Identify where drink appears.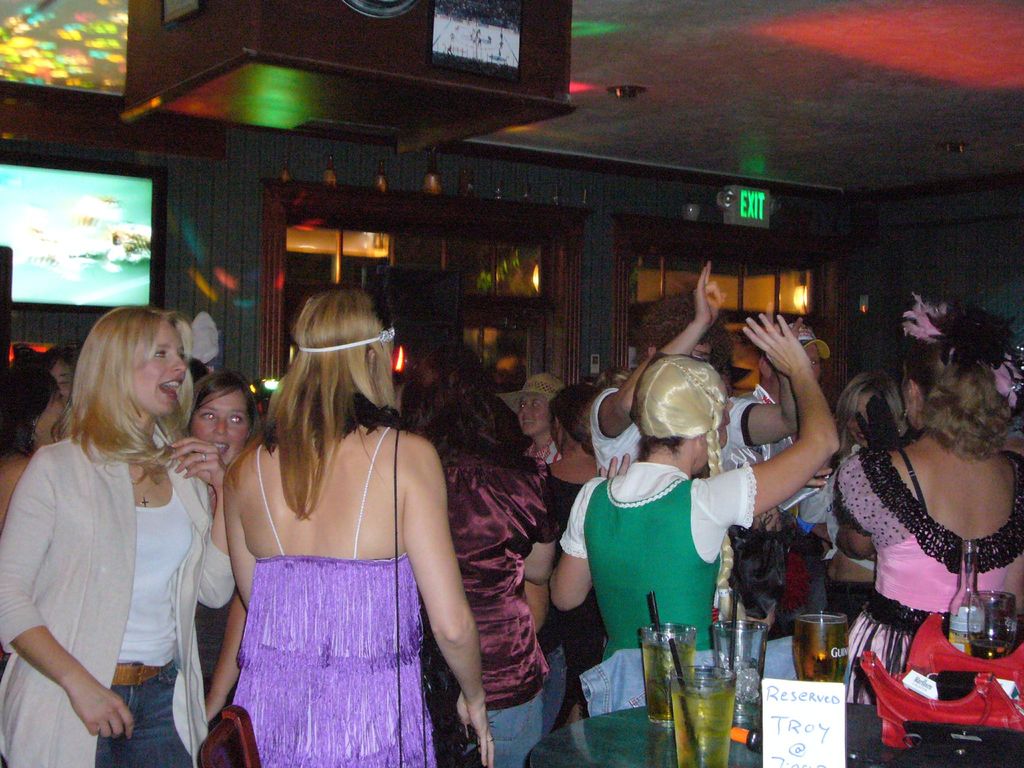
Appears at left=641, top=623, right=692, bottom=721.
